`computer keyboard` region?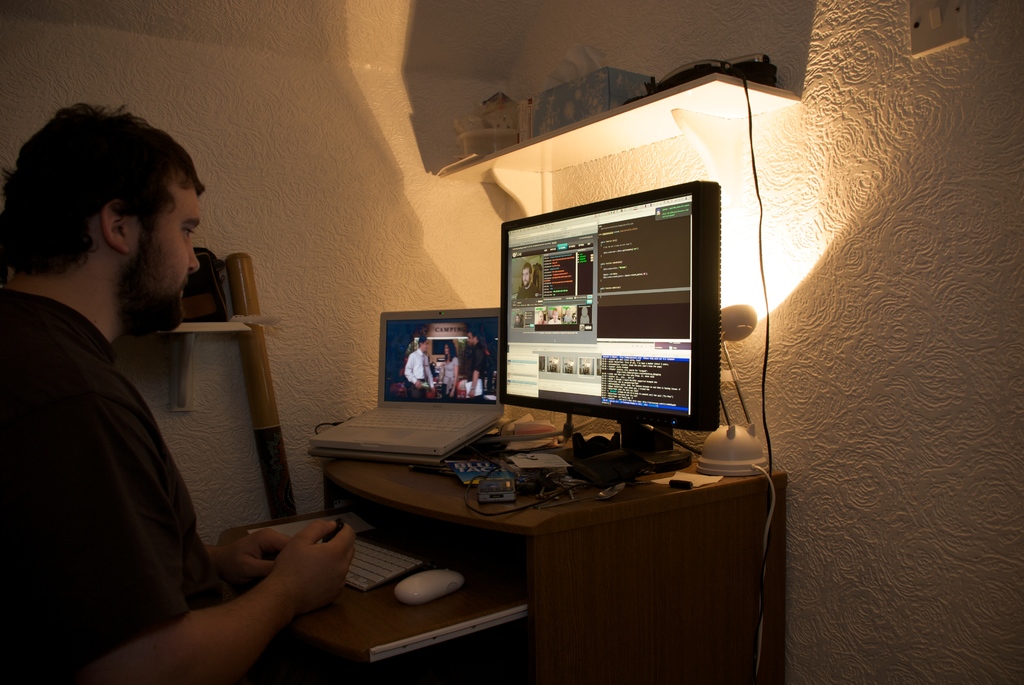
x1=317, y1=538, x2=420, y2=594
